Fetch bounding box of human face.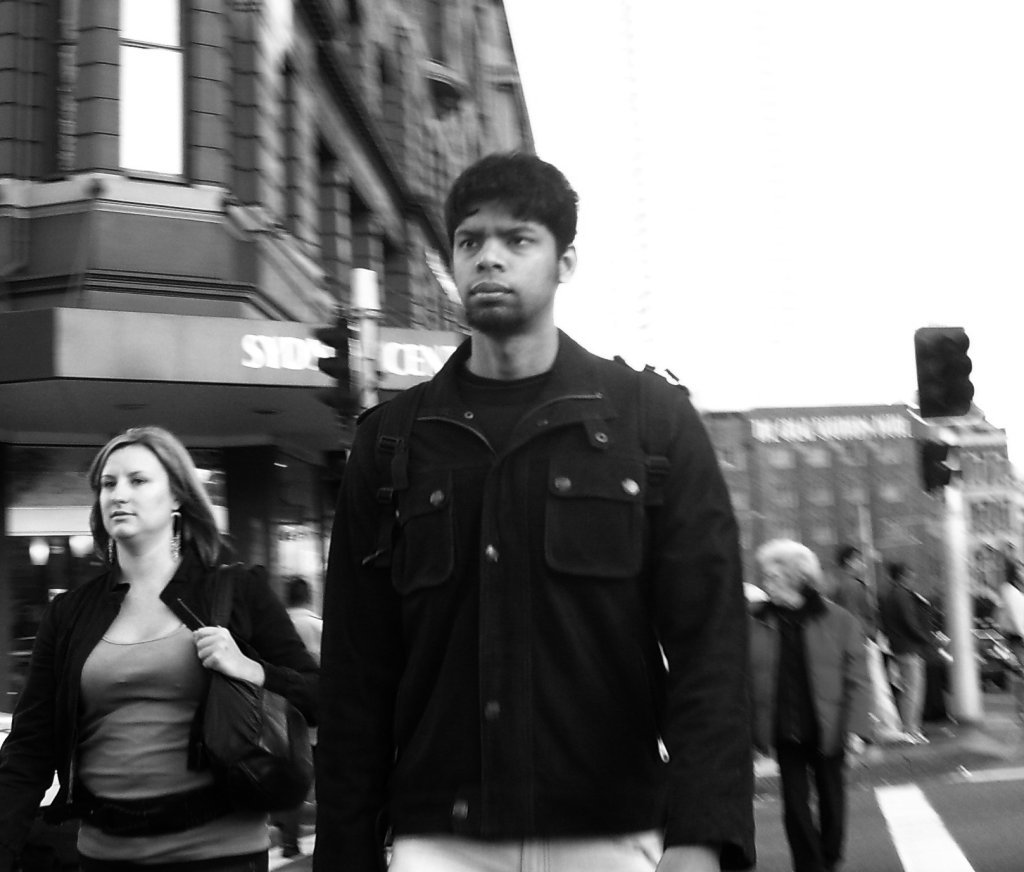
Bbox: 764,569,791,606.
